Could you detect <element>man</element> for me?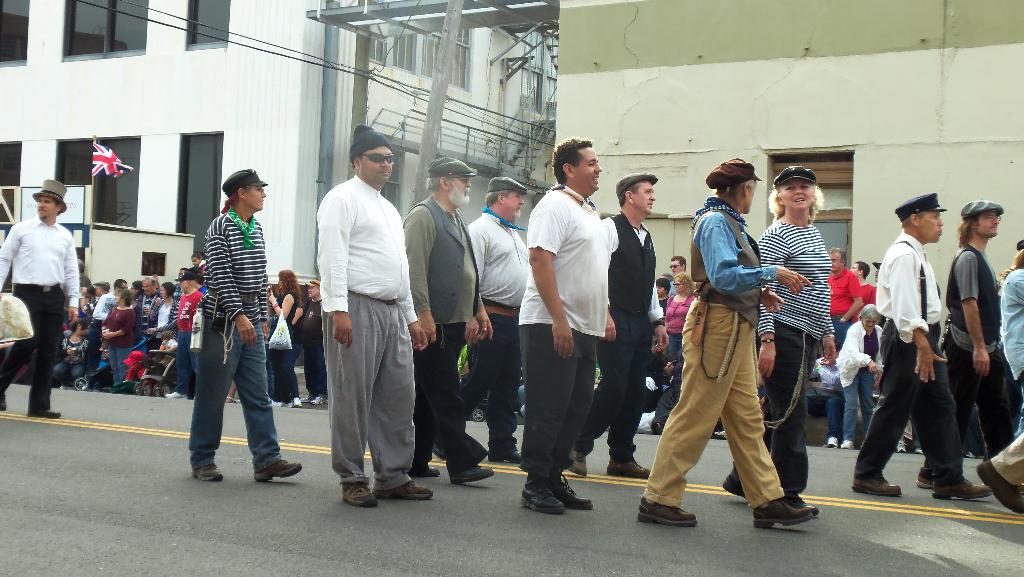
Detection result: 522:133:611:514.
